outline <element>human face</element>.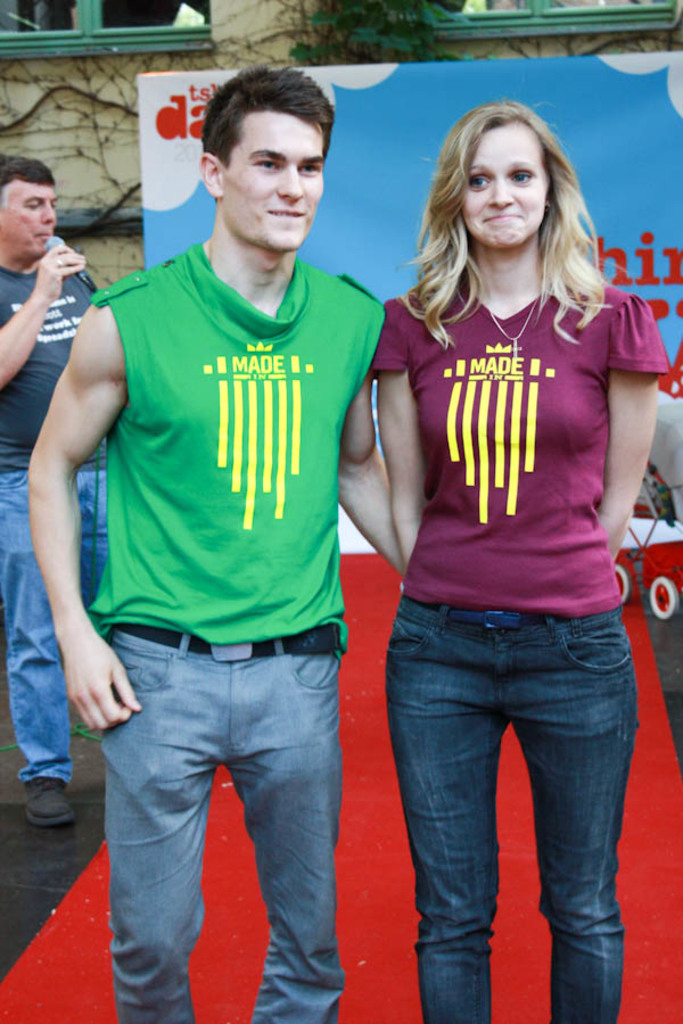
Outline: (left=462, top=124, right=551, bottom=251).
